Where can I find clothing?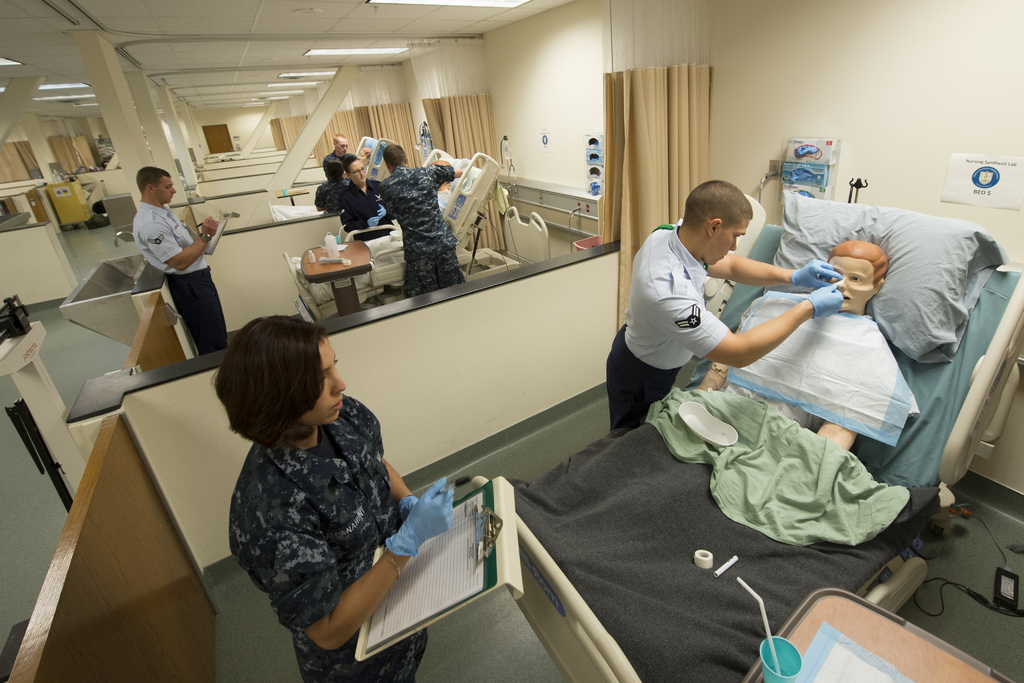
You can find it at 602,324,700,425.
